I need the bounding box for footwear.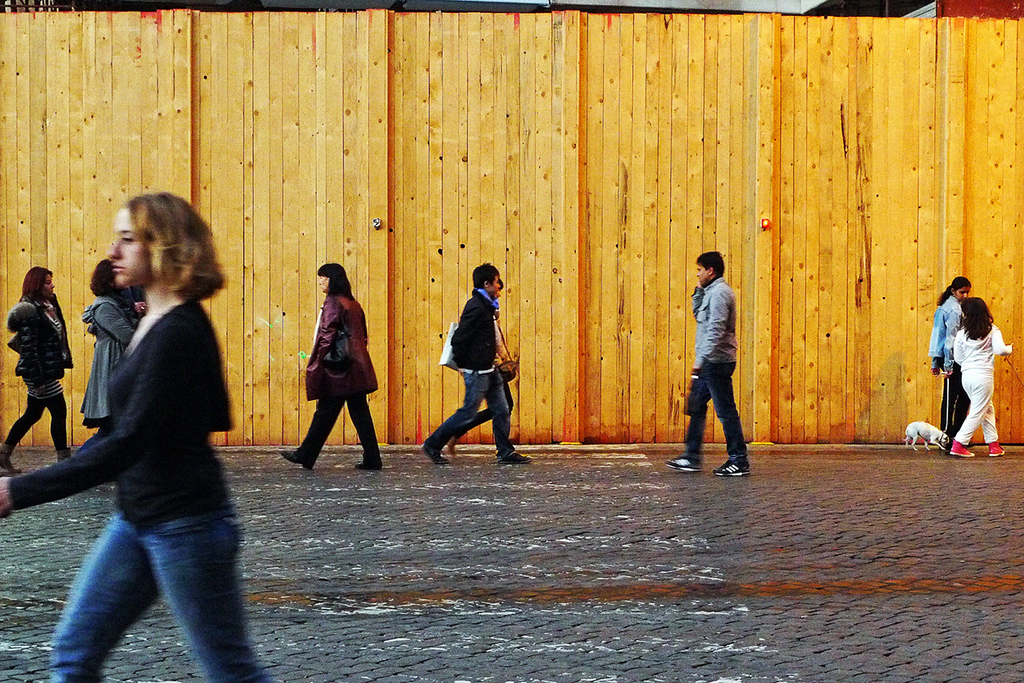
Here it is: bbox=[498, 449, 525, 463].
